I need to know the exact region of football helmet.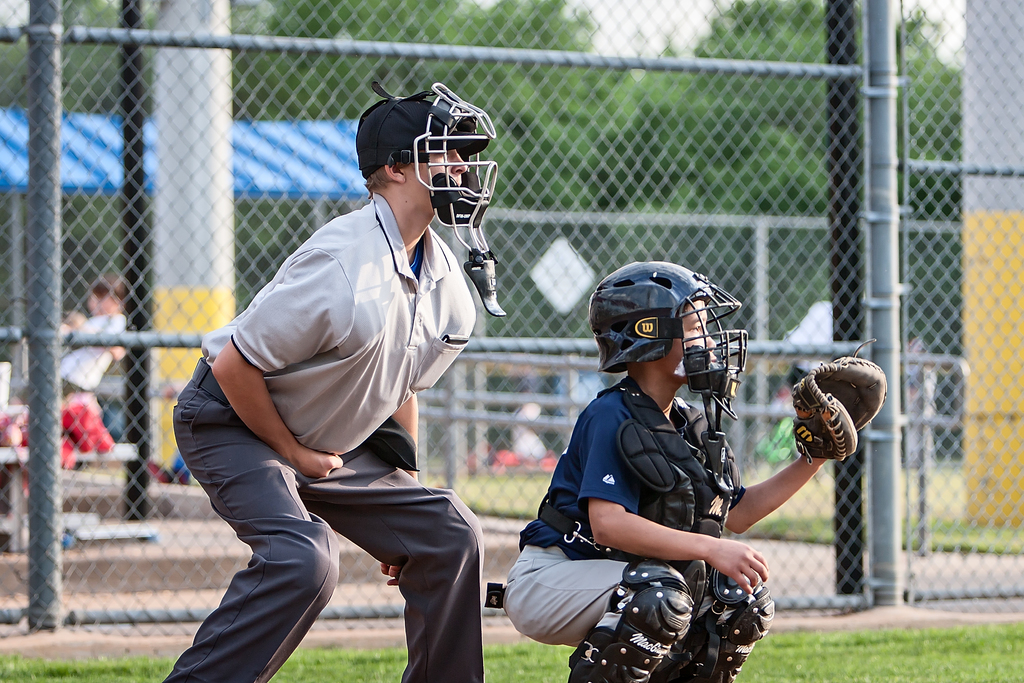
Region: pyautogui.locateOnScreen(355, 86, 492, 233).
